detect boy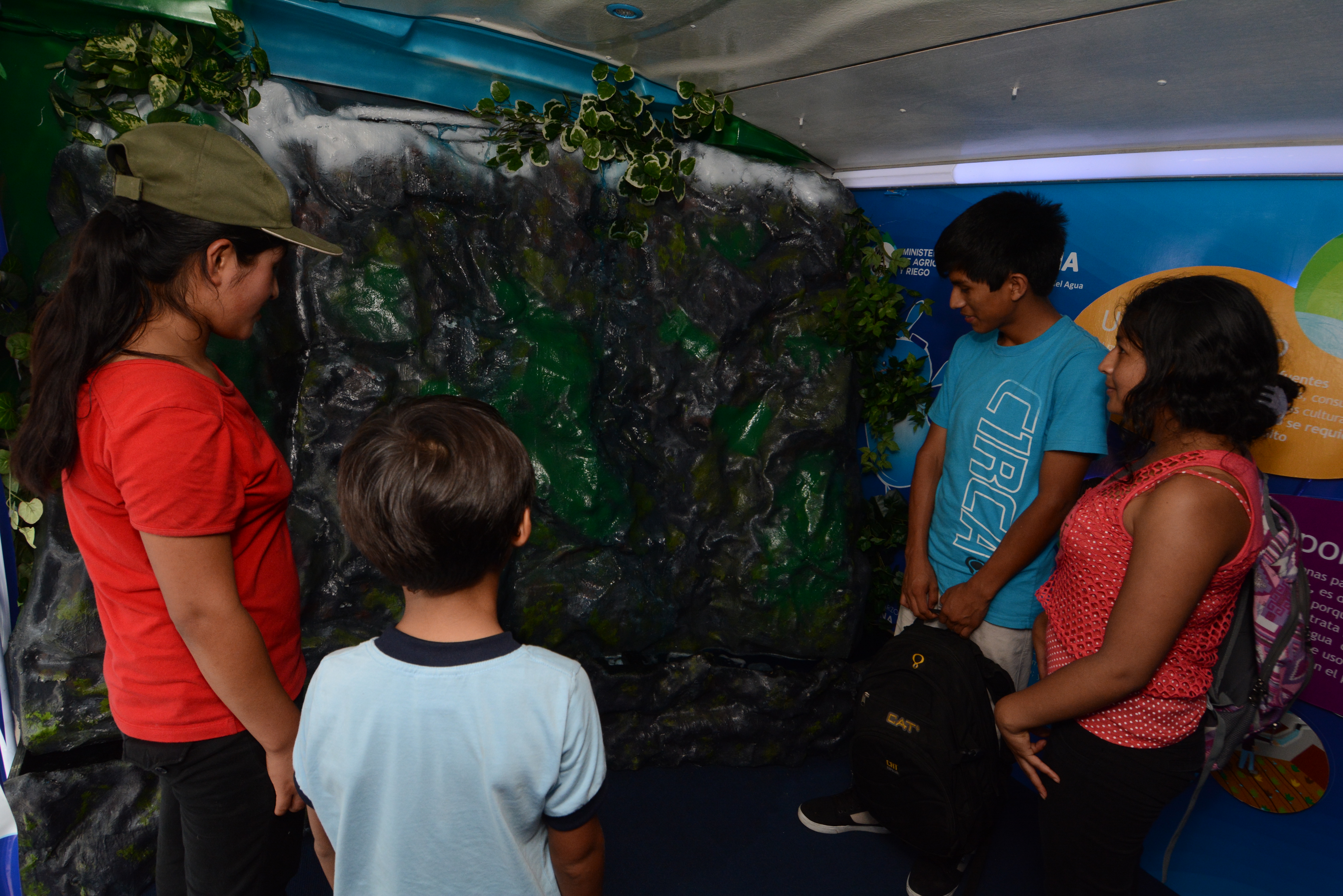
236:56:332:267
